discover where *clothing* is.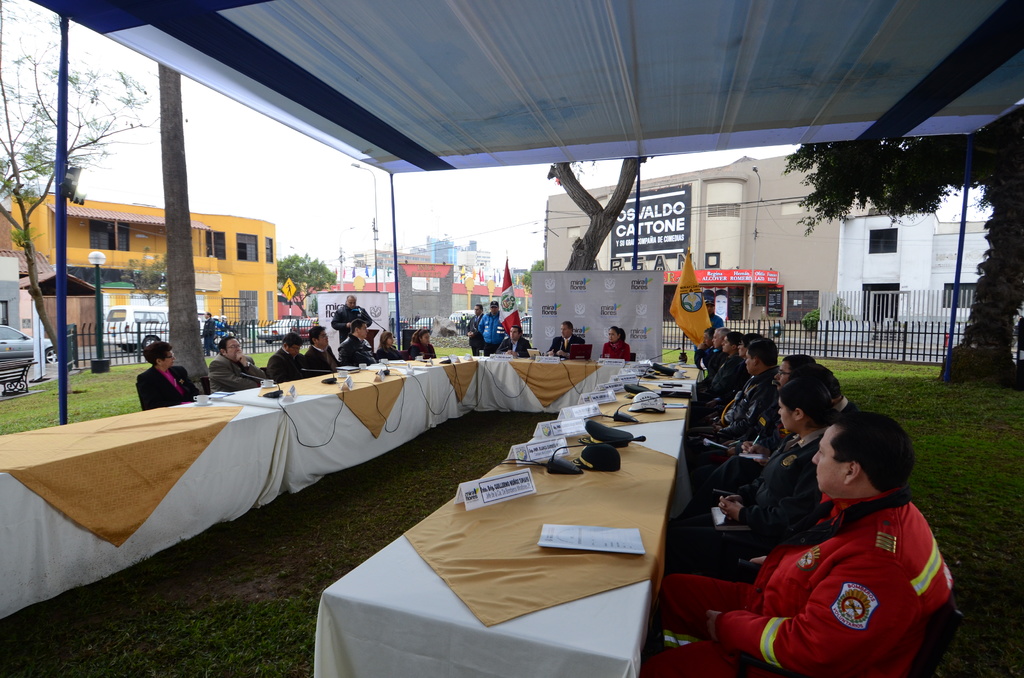
Discovered at detection(203, 351, 268, 393).
